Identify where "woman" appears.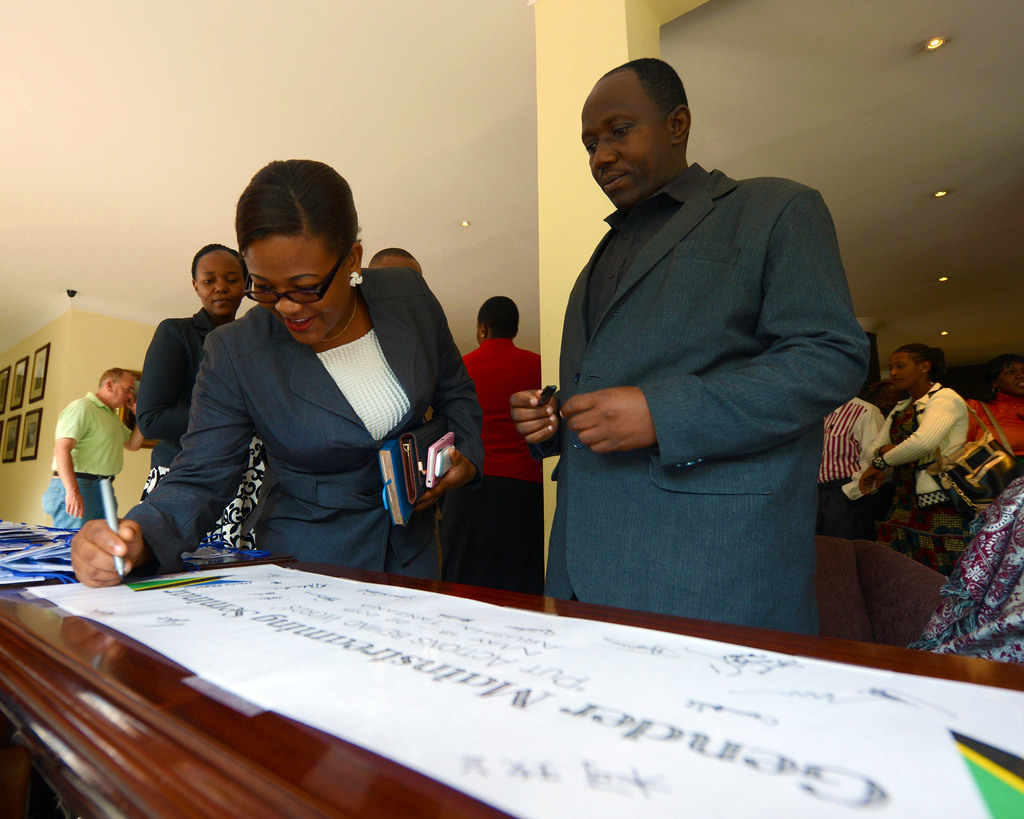
Appears at (135, 171, 477, 596).
